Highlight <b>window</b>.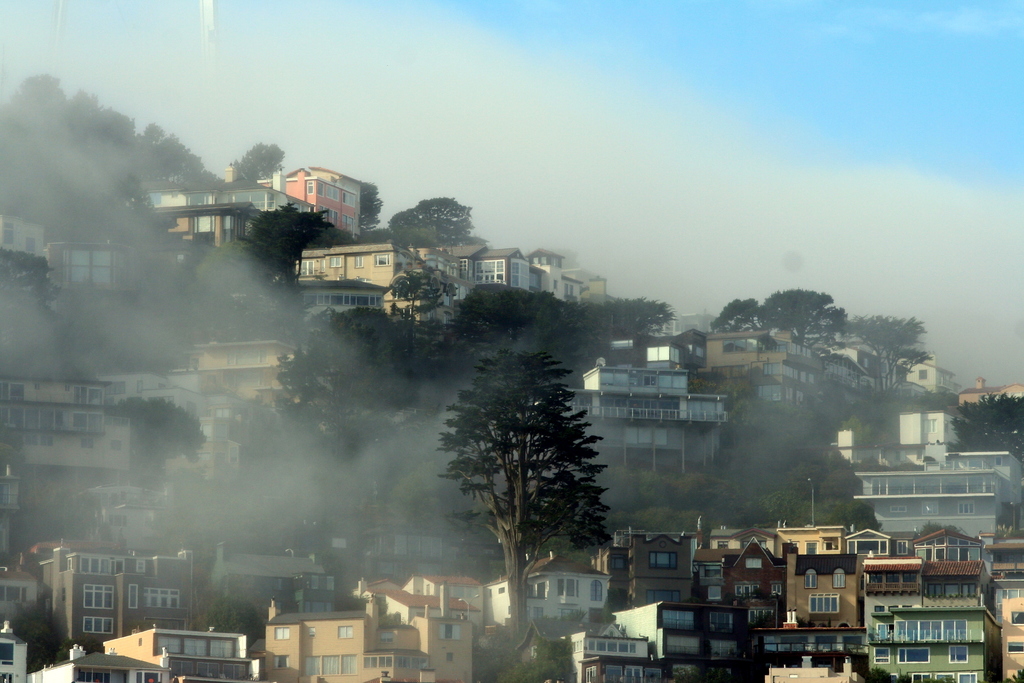
Highlighted region: bbox=[355, 253, 368, 269].
